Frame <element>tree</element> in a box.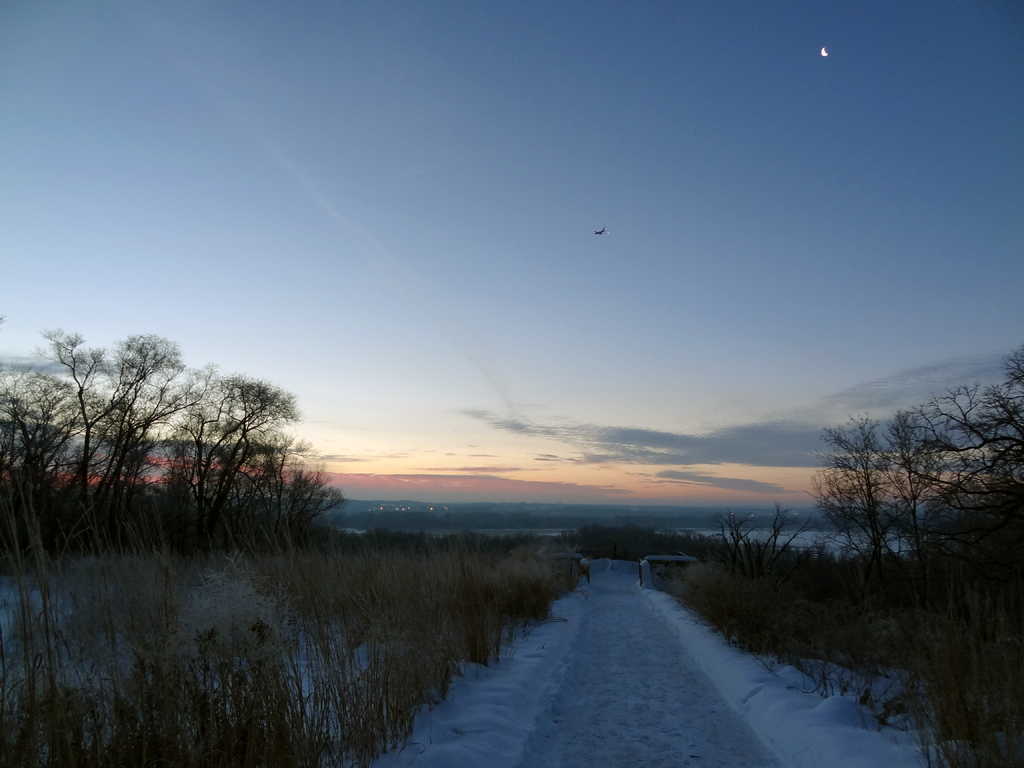
box=[622, 353, 1023, 767].
